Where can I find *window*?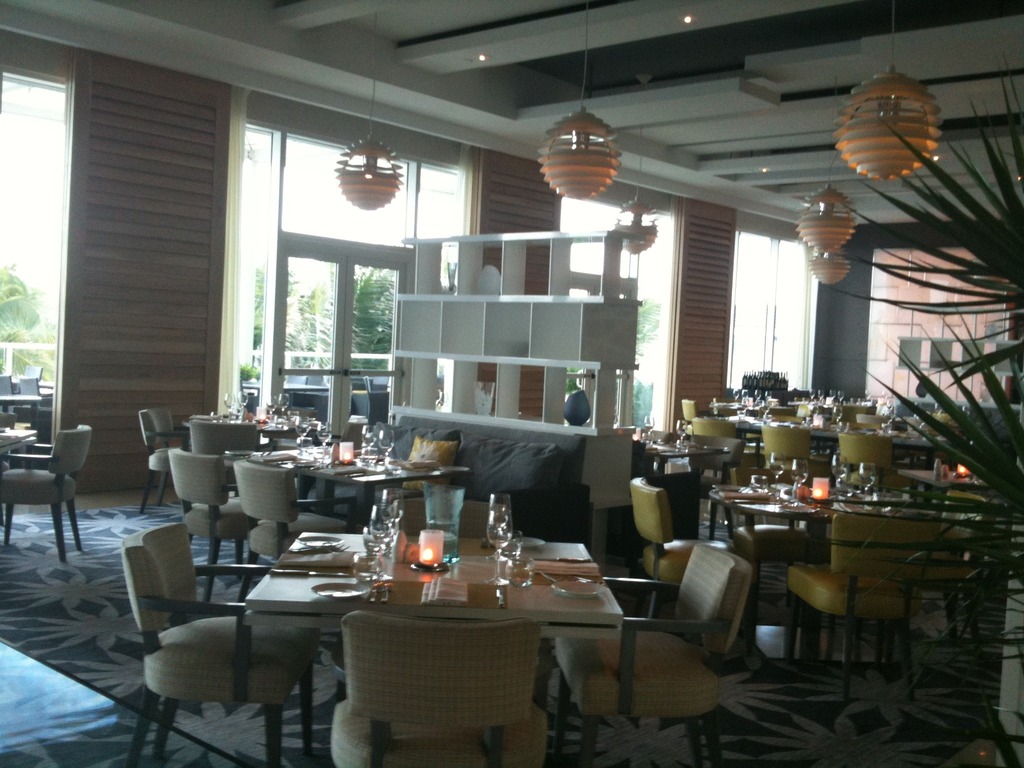
You can find it at detection(558, 199, 677, 435).
